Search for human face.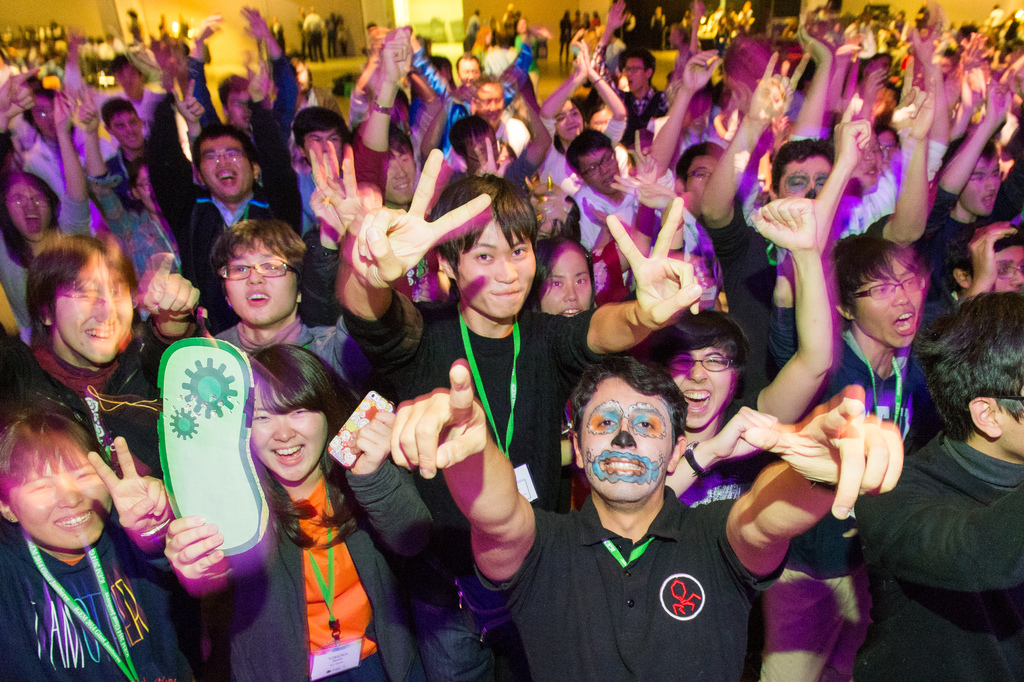
Found at 541/247/591/315.
